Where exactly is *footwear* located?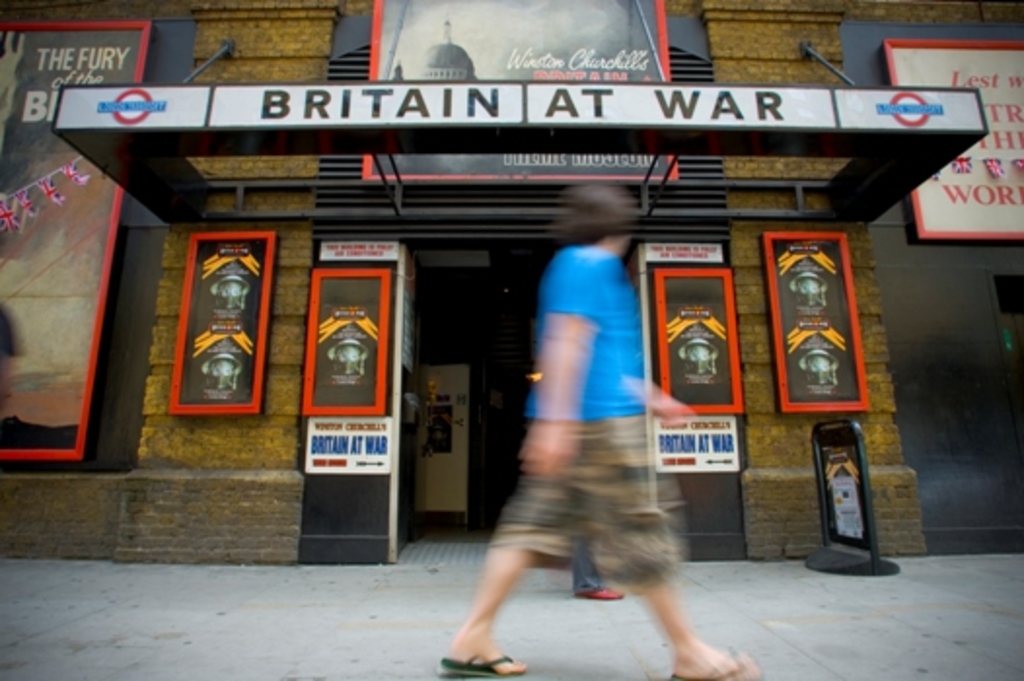
Its bounding box is x1=446, y1=646, x2=516, y2=677.
